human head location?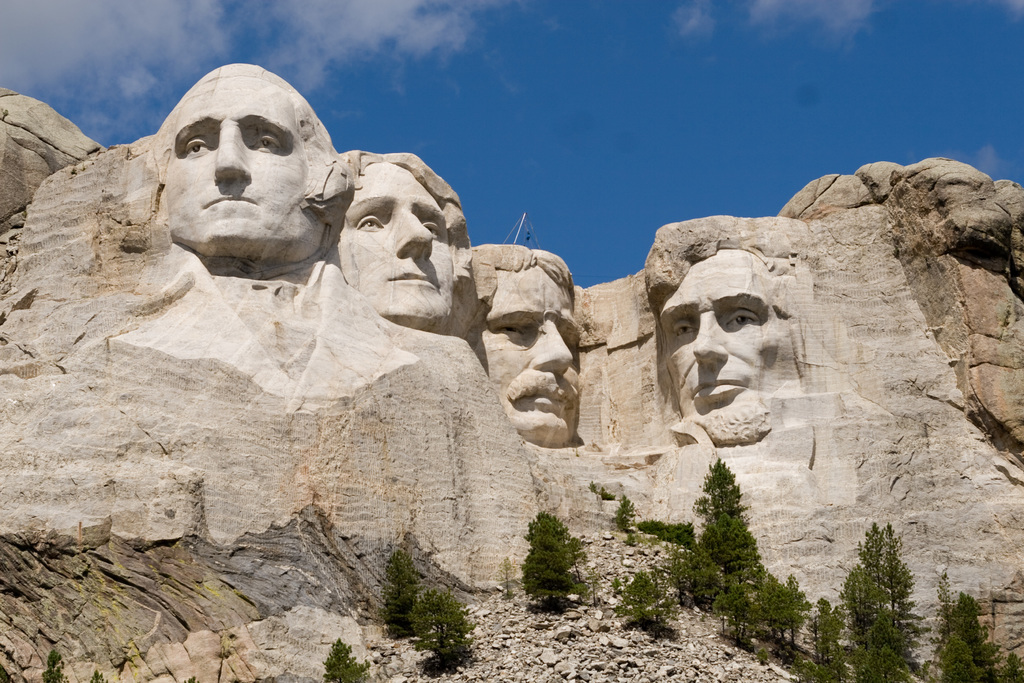
l=147, t=62, r=349, b=263
